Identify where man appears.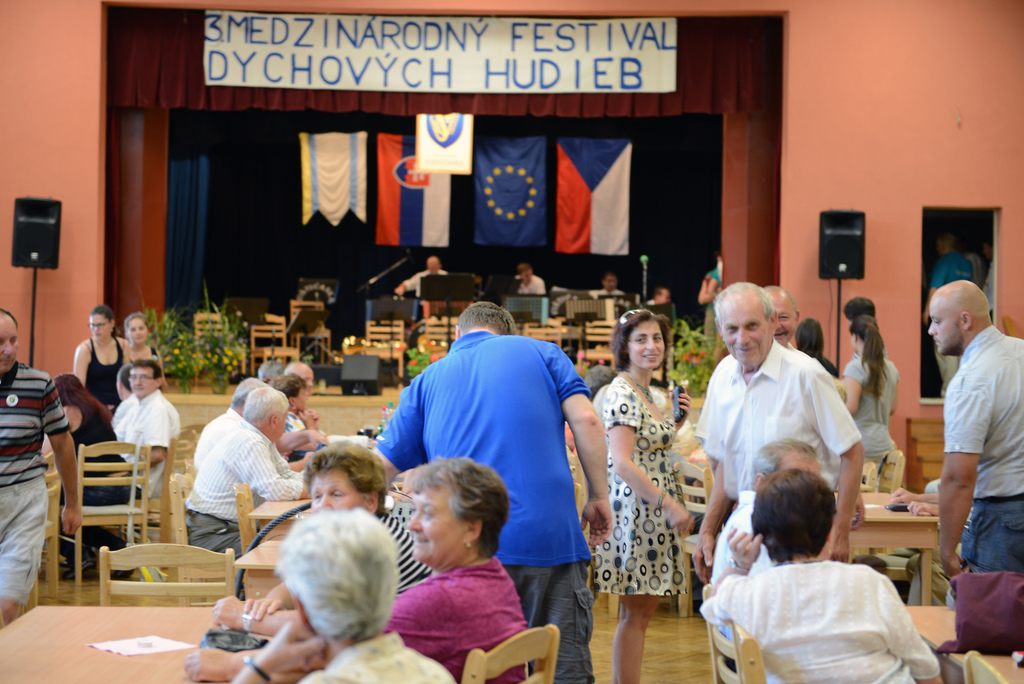
Appears at bbox(594, 273, 624, 295).
